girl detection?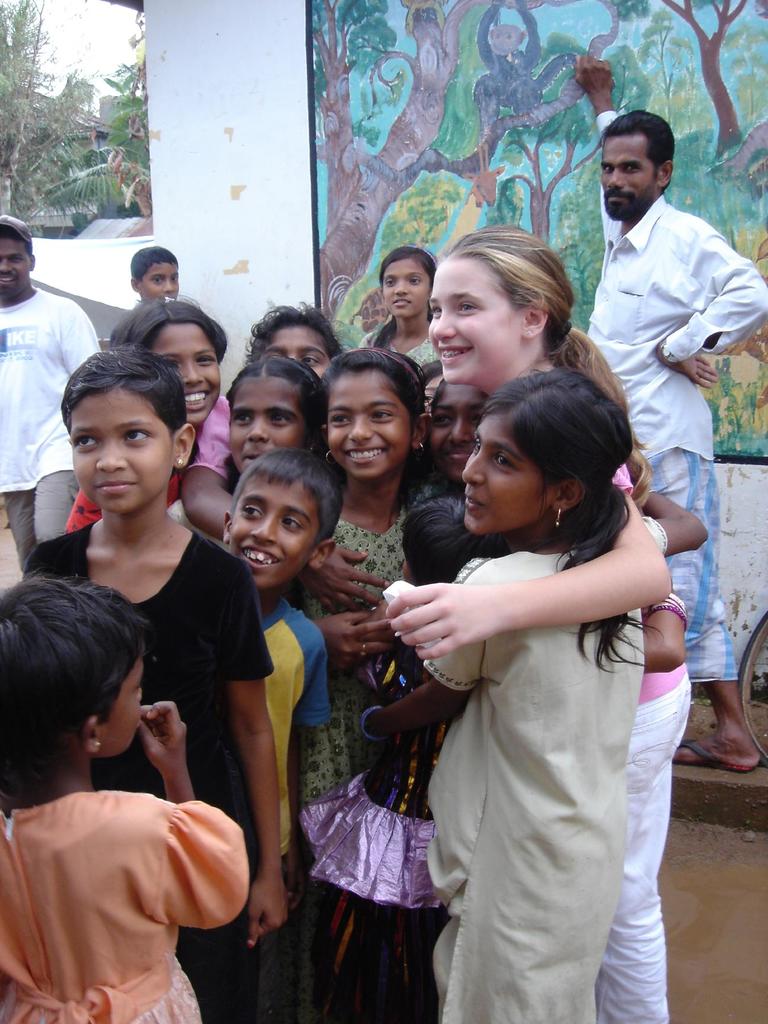
(left=351, top=256, right=450, bottom=365)
